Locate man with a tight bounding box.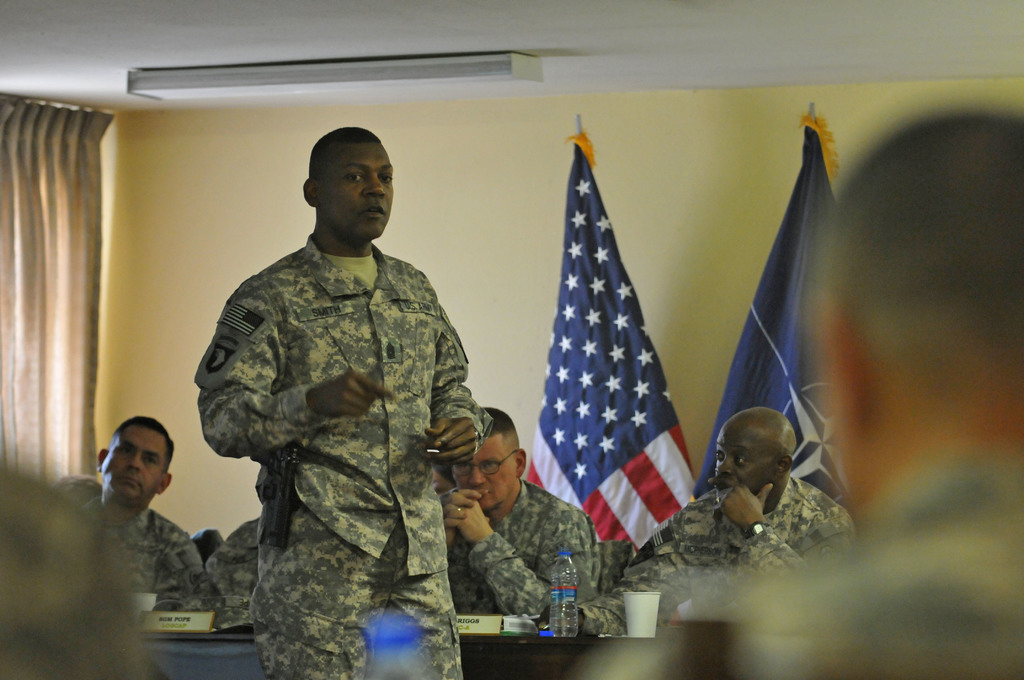
bbox=(196, 126, 493, 679).
